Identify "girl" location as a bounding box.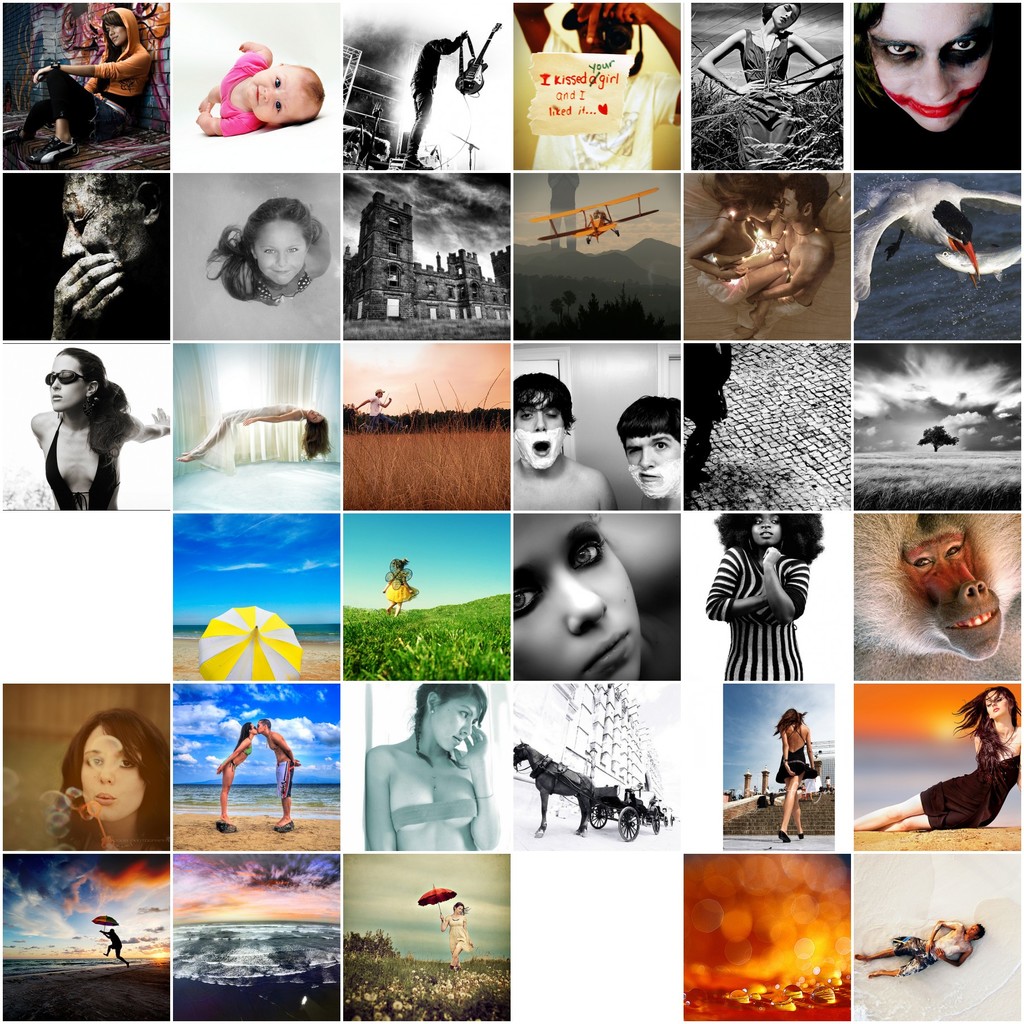
[50,713,171,851].
